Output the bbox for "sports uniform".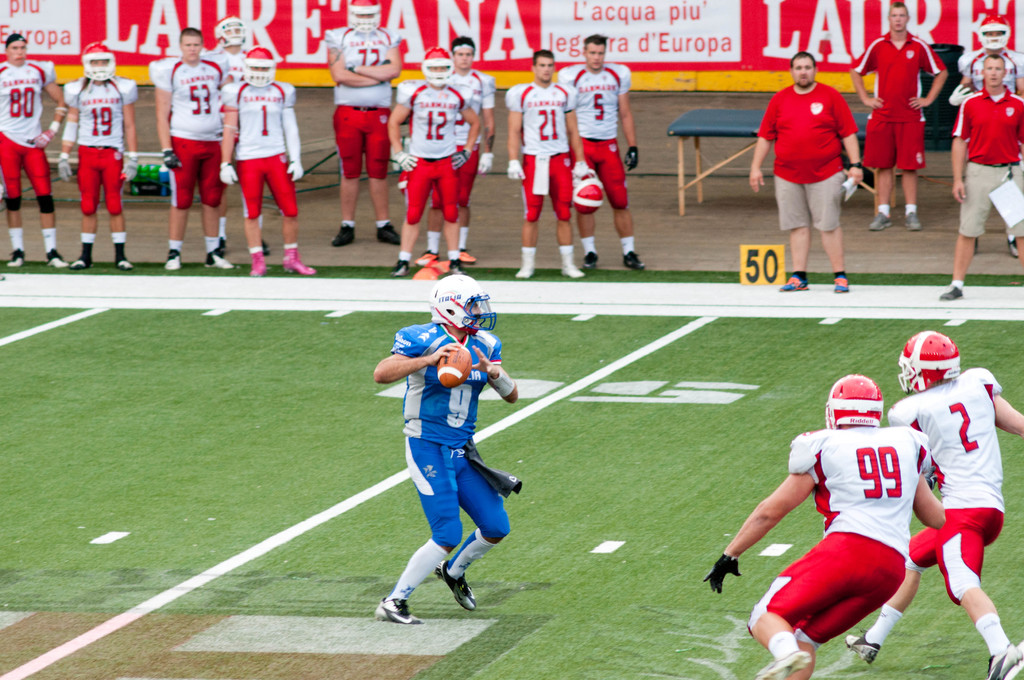
[x1=952, y1=8, x2=1023, y2=252].
